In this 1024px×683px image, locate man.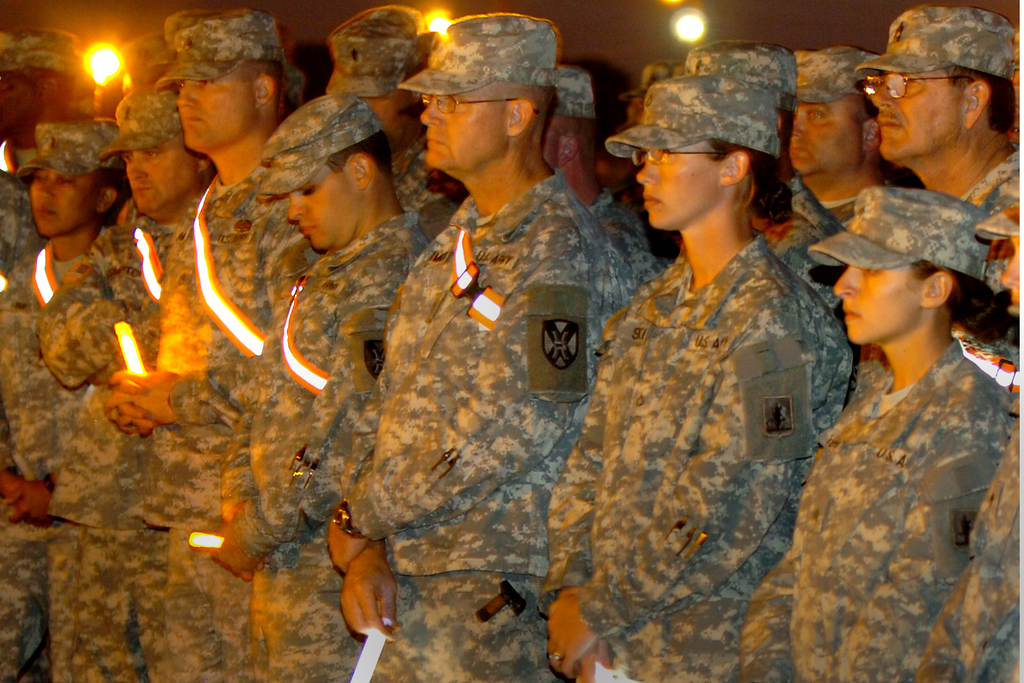
Bounding box: (left=855, top=3, right=1023, bottom=296).
